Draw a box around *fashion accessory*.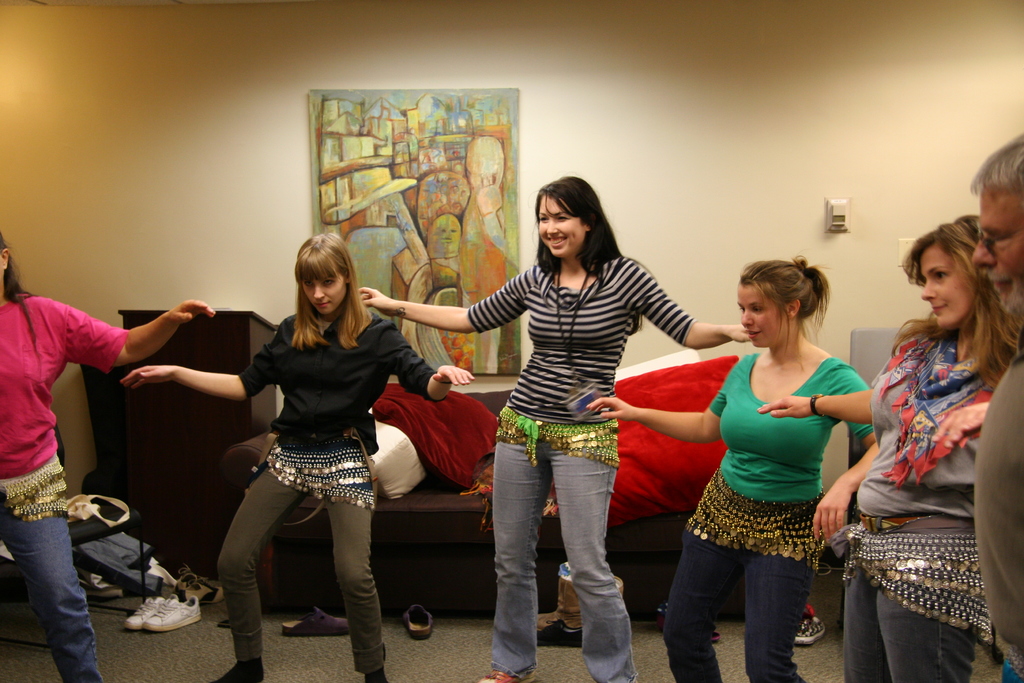
<box>559,273,598,403</box>.
